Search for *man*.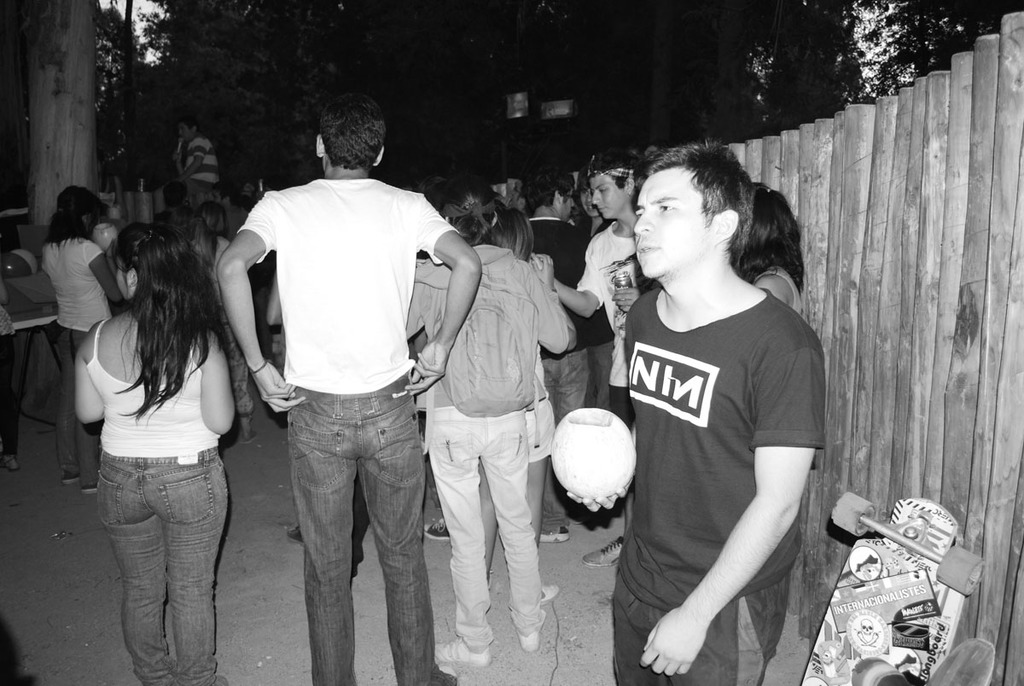
Found at BBox(534, 155, 673, 567).
